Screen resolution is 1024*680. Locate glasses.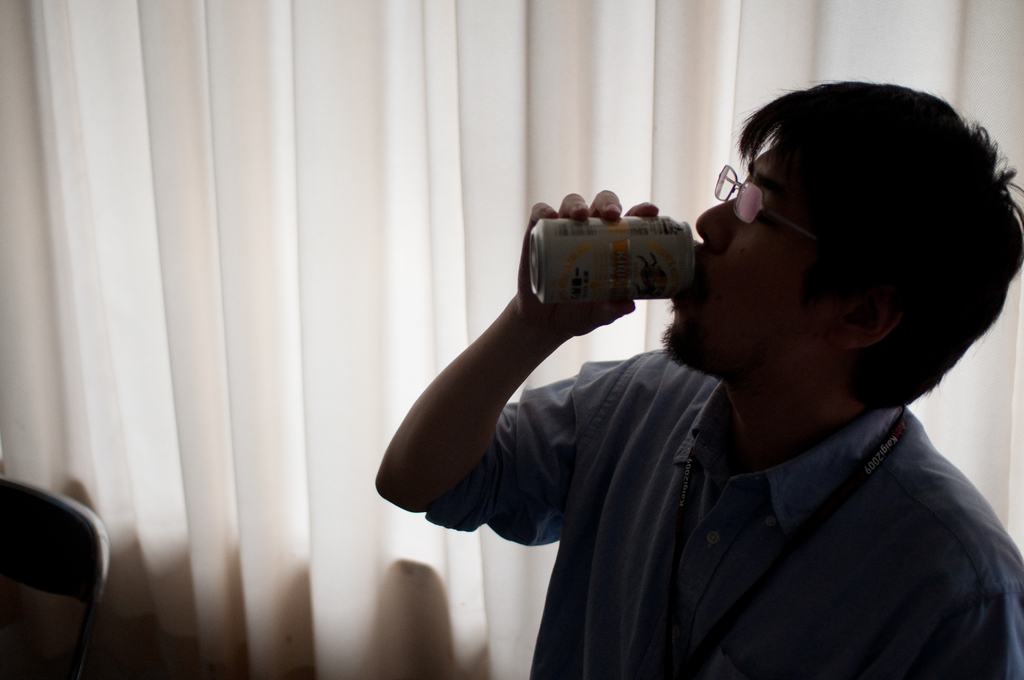
711 161 826 245.
